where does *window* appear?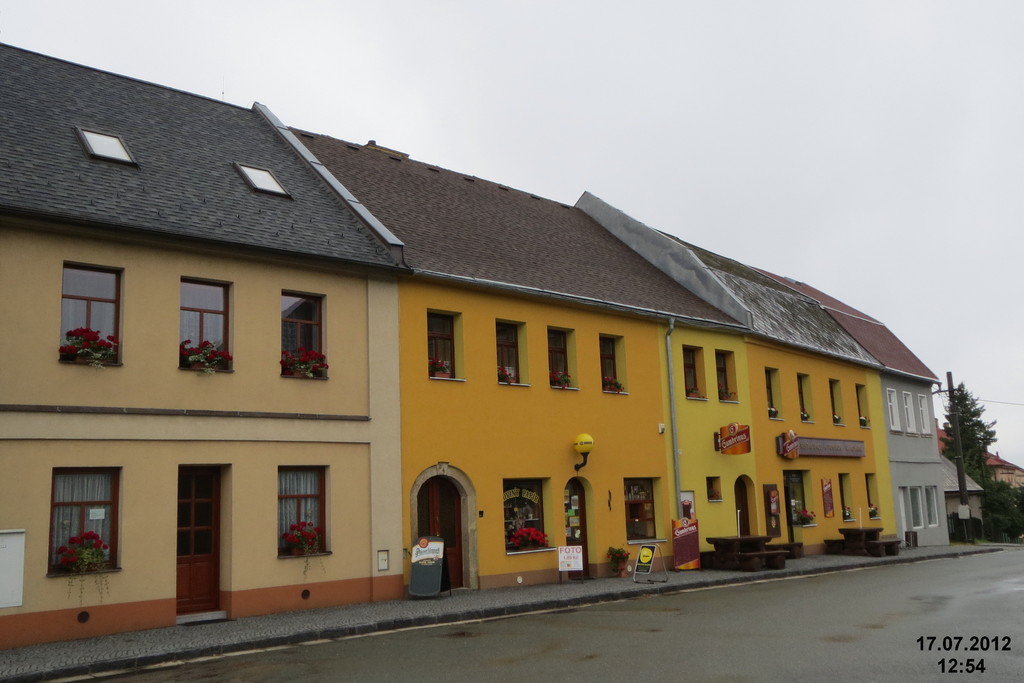
Appears at [x1=797, y1=372, x2=812, y2=420].
